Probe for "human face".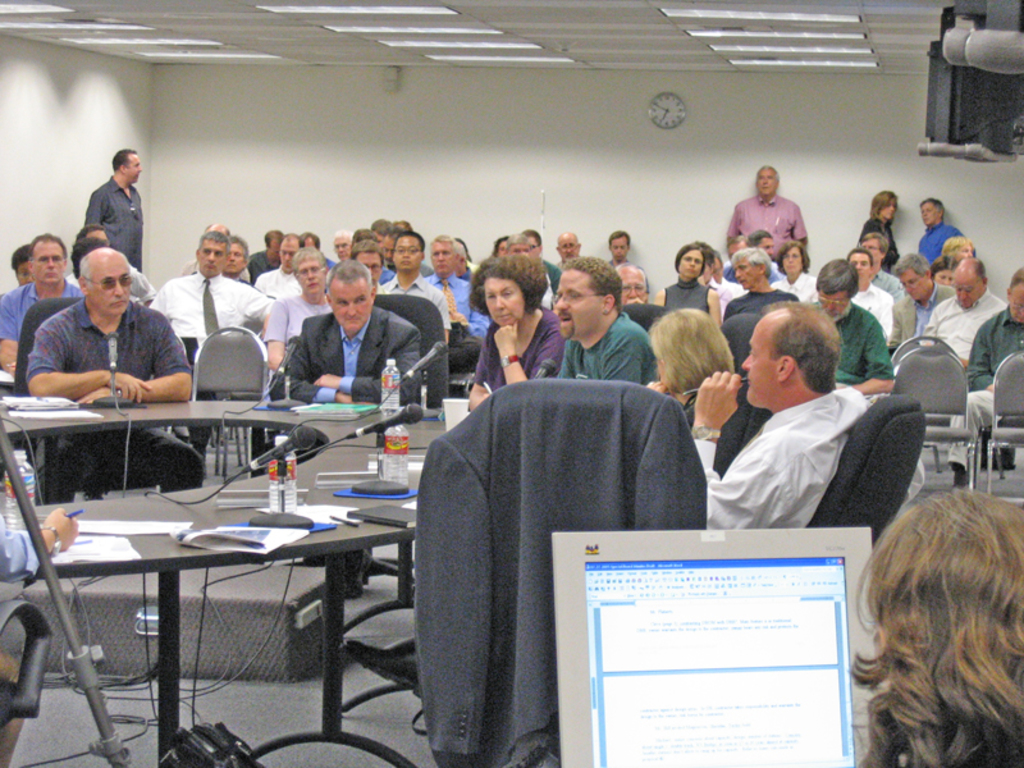
Probe result: 282/234/298/270.
